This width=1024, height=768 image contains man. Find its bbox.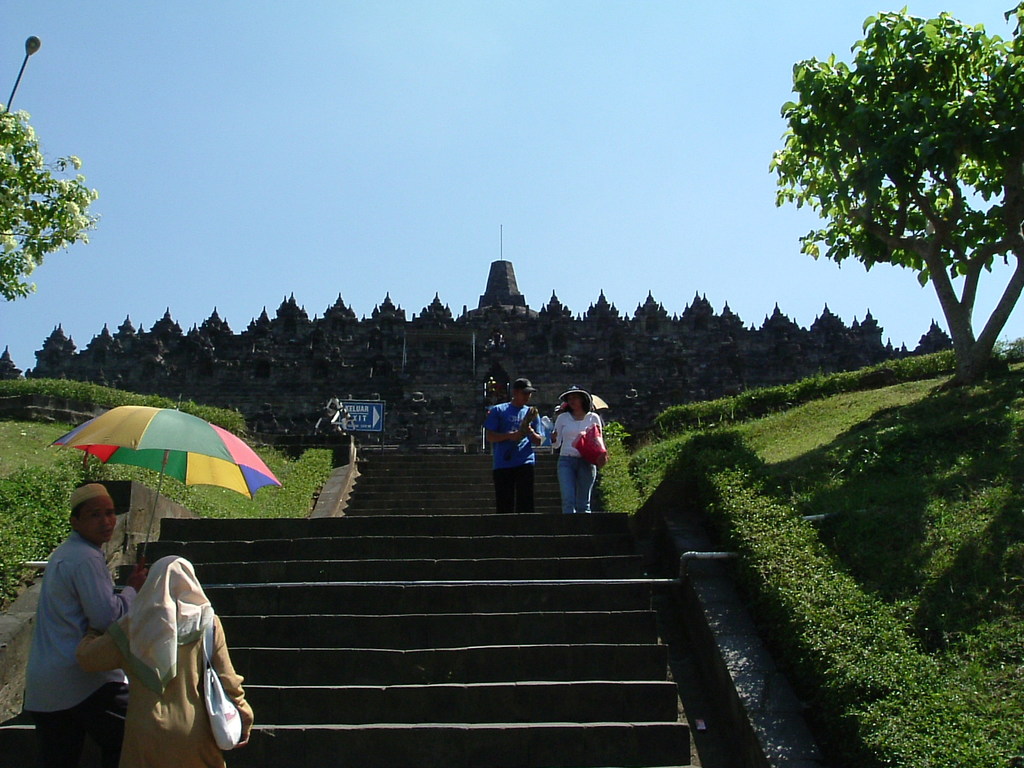
x1=22 y1=481 x2=132 y2=761.
